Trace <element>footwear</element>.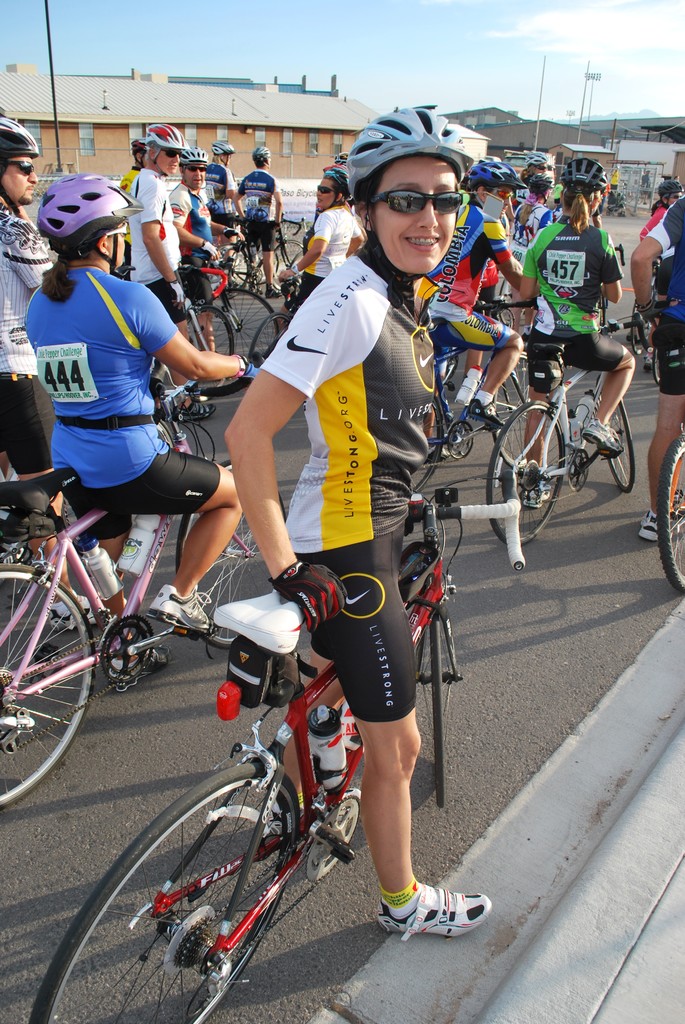
Traced to x1=644 y1=504 x2=674 y2=540.
